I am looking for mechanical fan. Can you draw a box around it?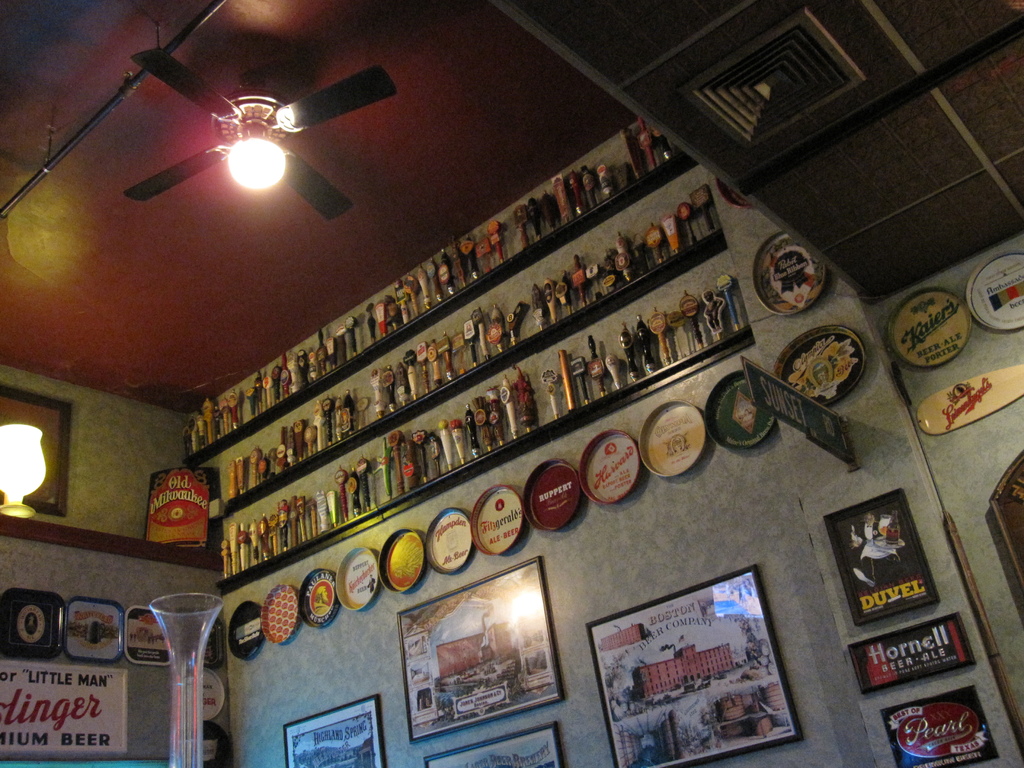
Sure, the bounding box is [124, 47, 399, 220].
